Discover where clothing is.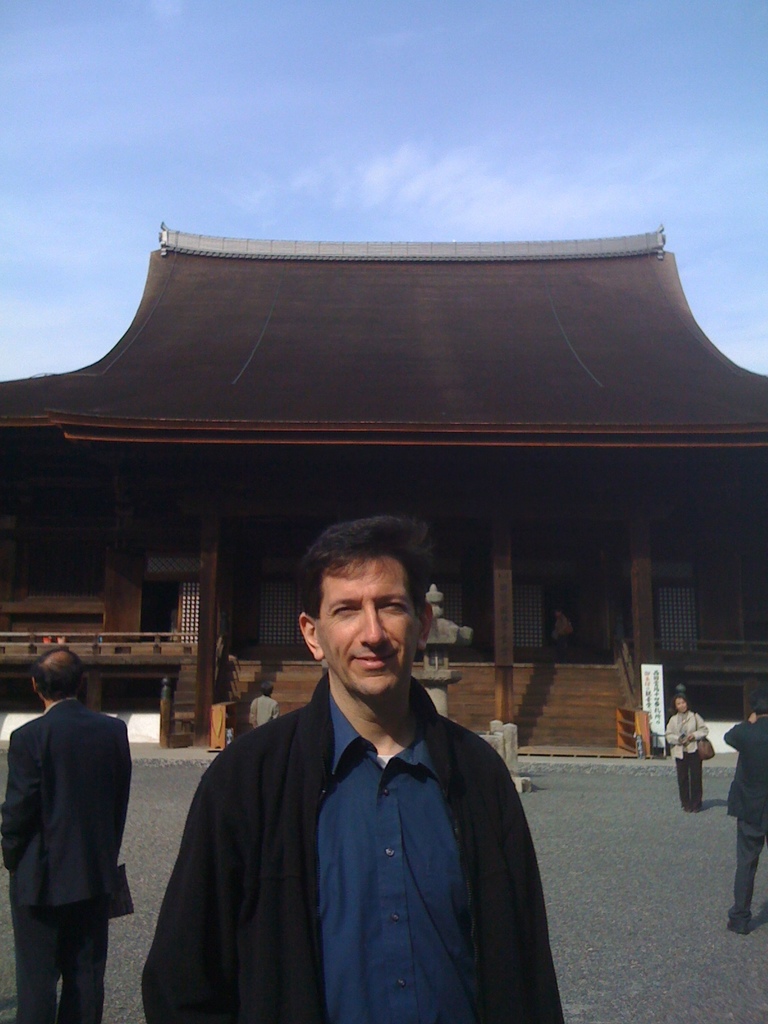
Discovered at x1=243, y1=700, x2=281, y2=734.
